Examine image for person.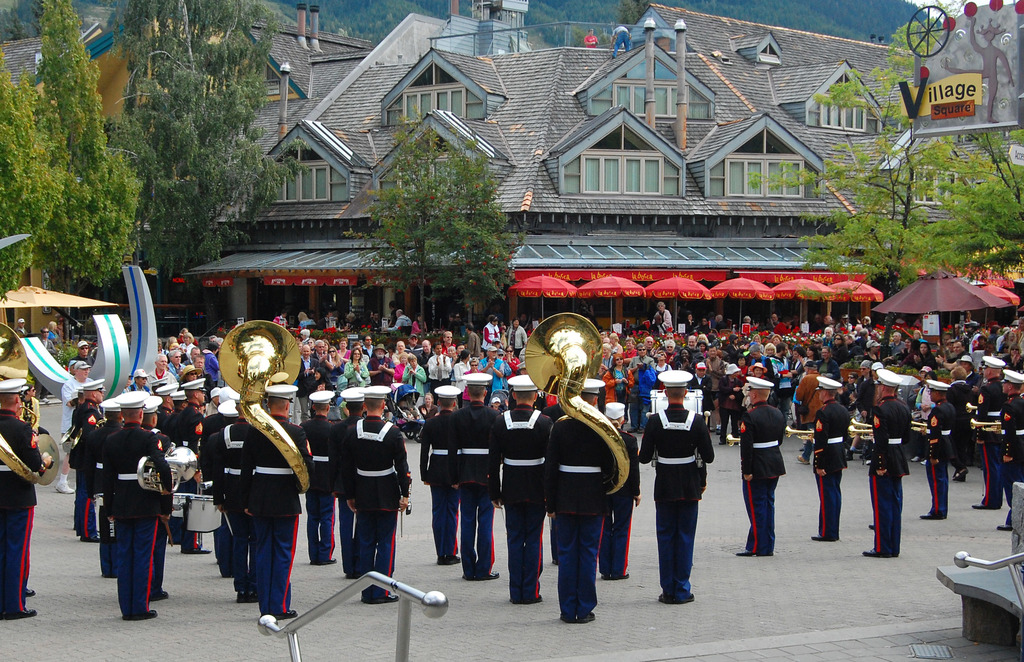
Examination result: select_region(346, 383, 410, 603).
